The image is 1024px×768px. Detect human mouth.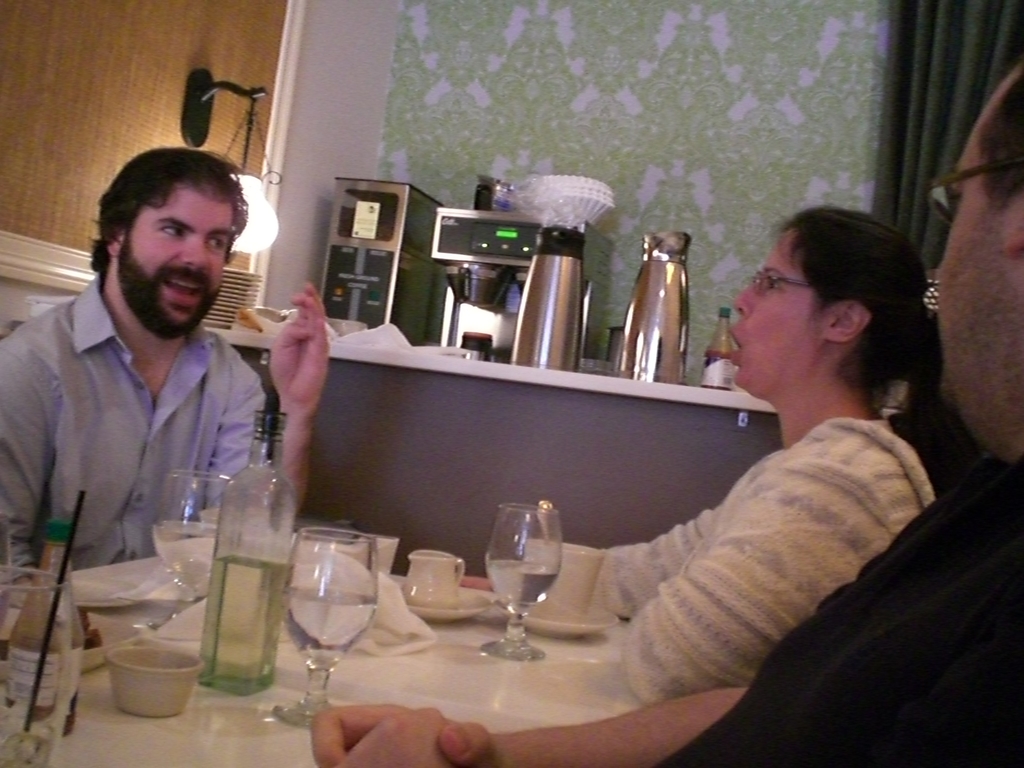
Detection: {"x1": 729, "y1": 319, "x2": 745, "y2": 371}.
